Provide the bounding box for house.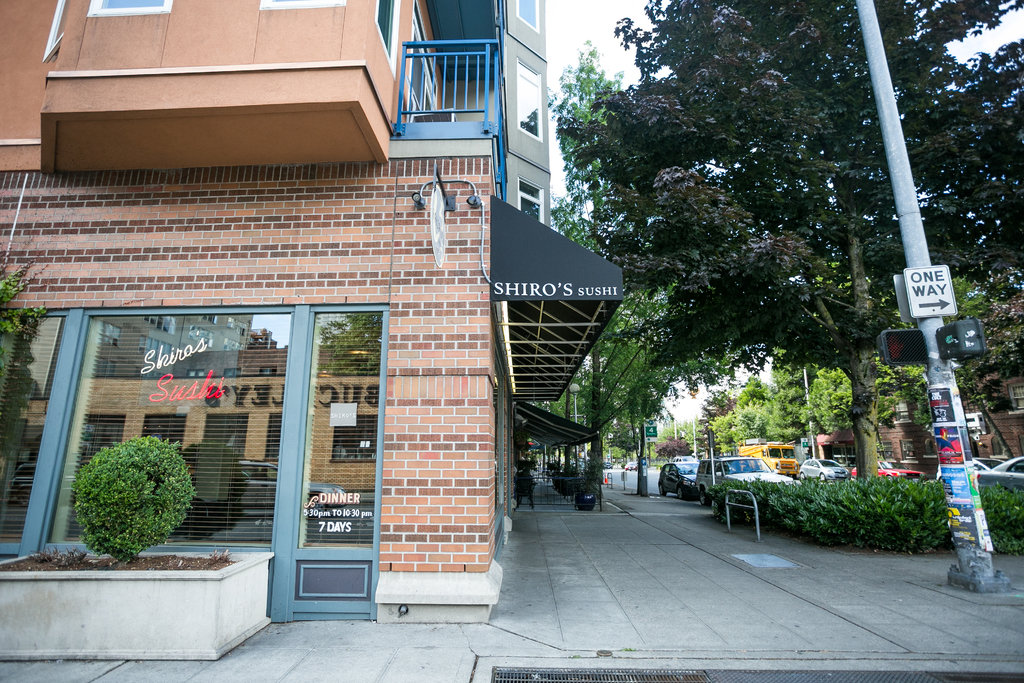
box=[841, 292, 1023, 472].
